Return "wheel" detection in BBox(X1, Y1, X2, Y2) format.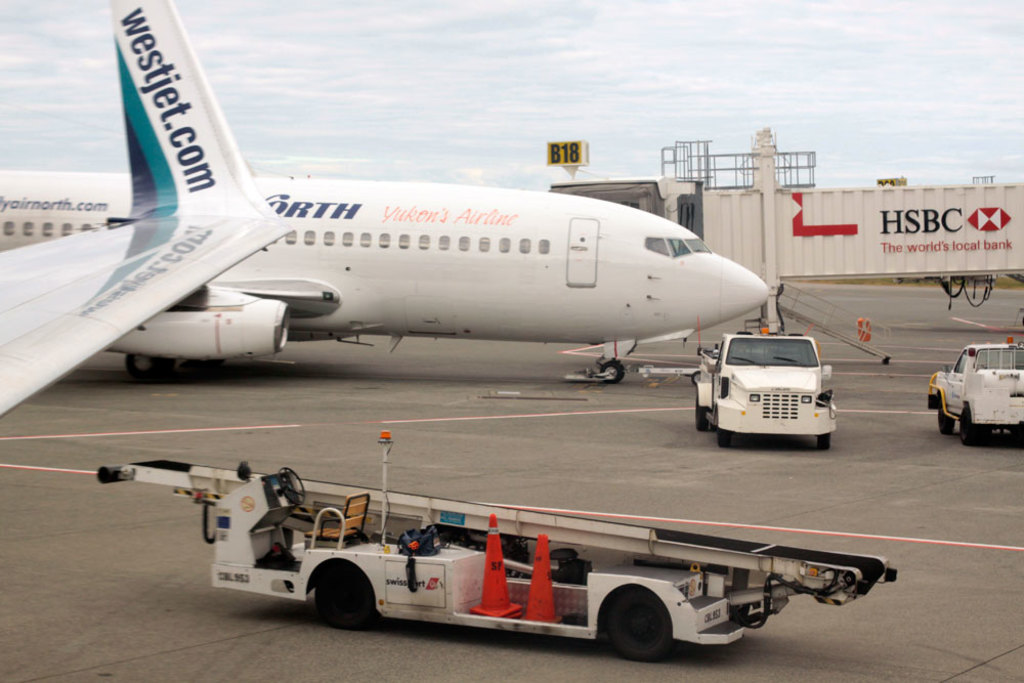
BBox(964, 402, 988, 451).
